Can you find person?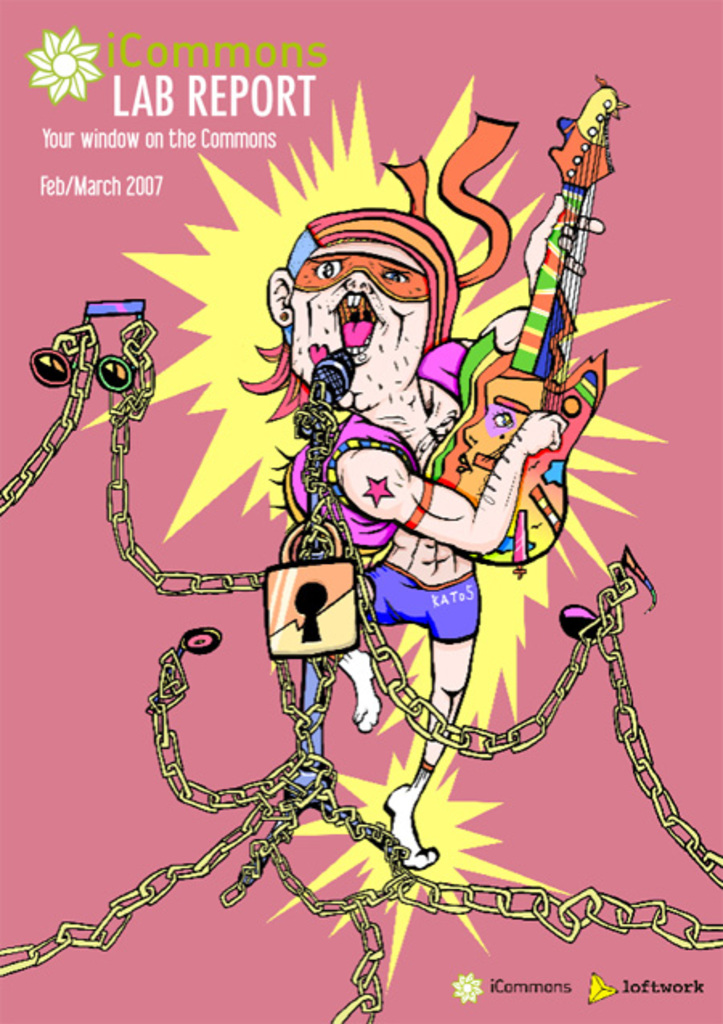
Yes, bounding box: (left=247, top=215, right=562, bottom=870).
